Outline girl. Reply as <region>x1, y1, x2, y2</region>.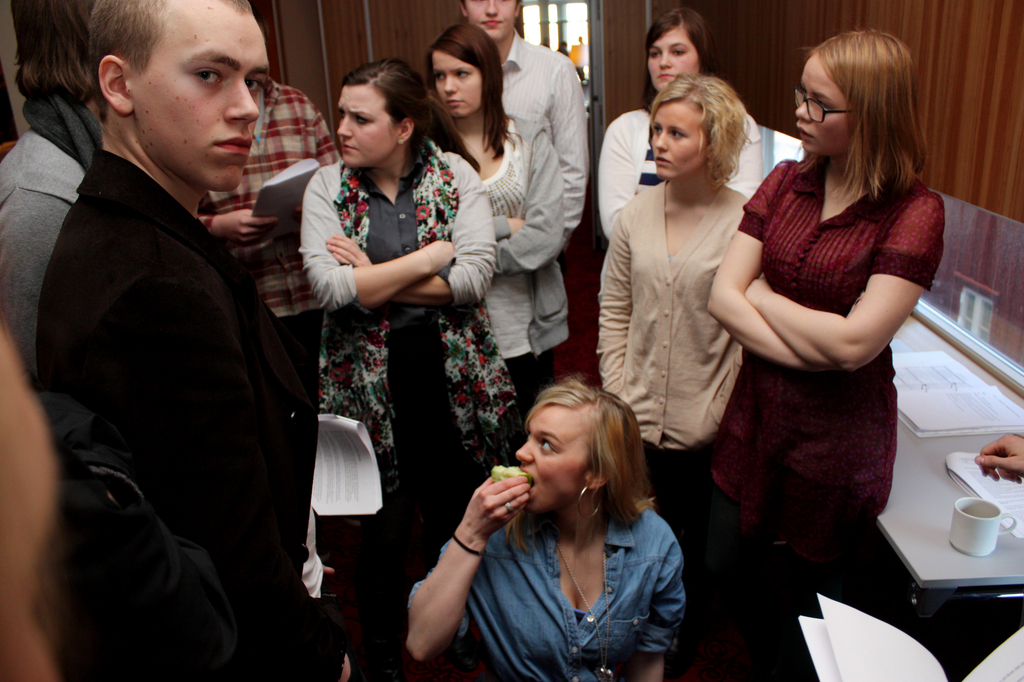
<region>710, 28, 945, 681</region>.
